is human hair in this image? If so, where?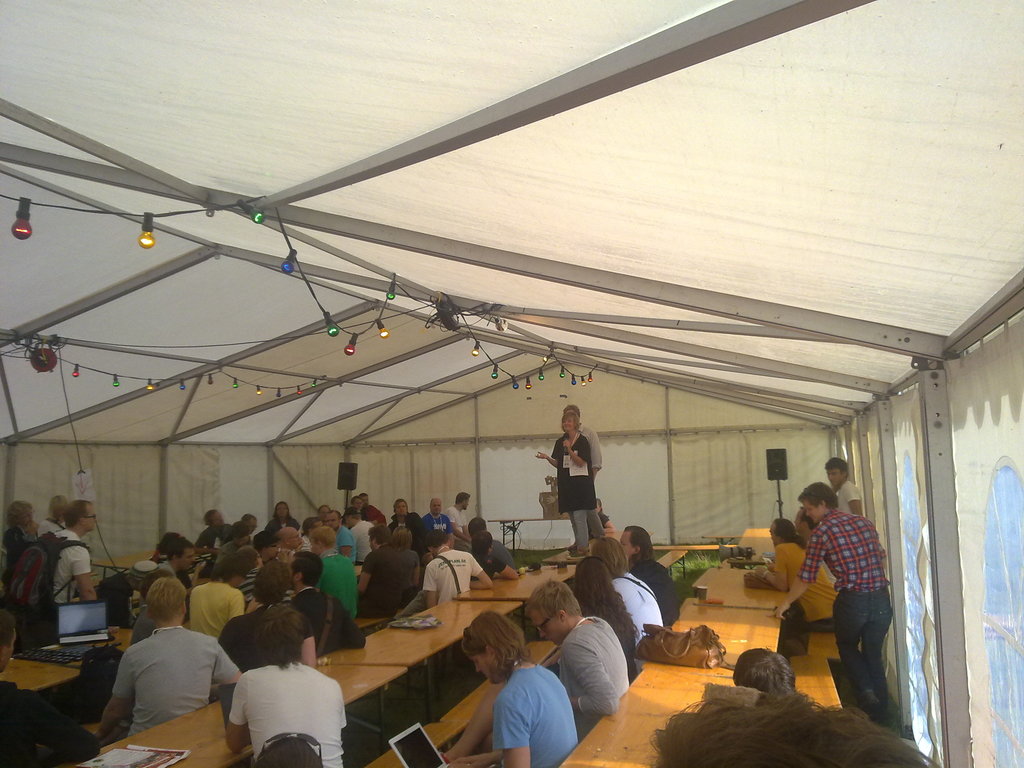
Yes, at <bbox>342, 491, 374, 522</bbox>.
